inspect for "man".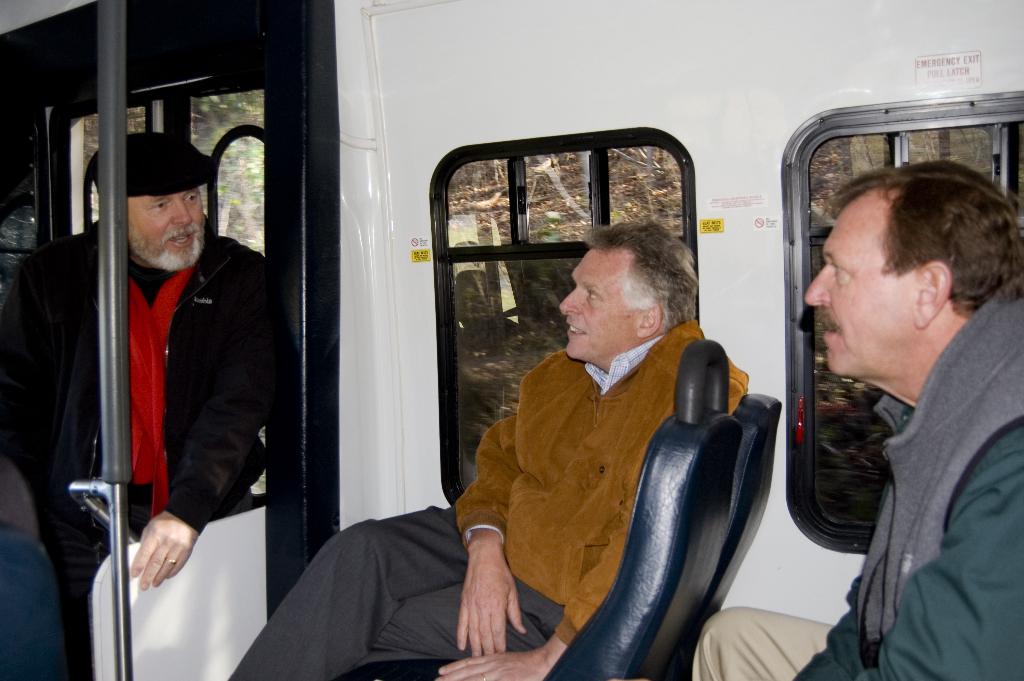
Inspection: (223, 218, 756, 680).
